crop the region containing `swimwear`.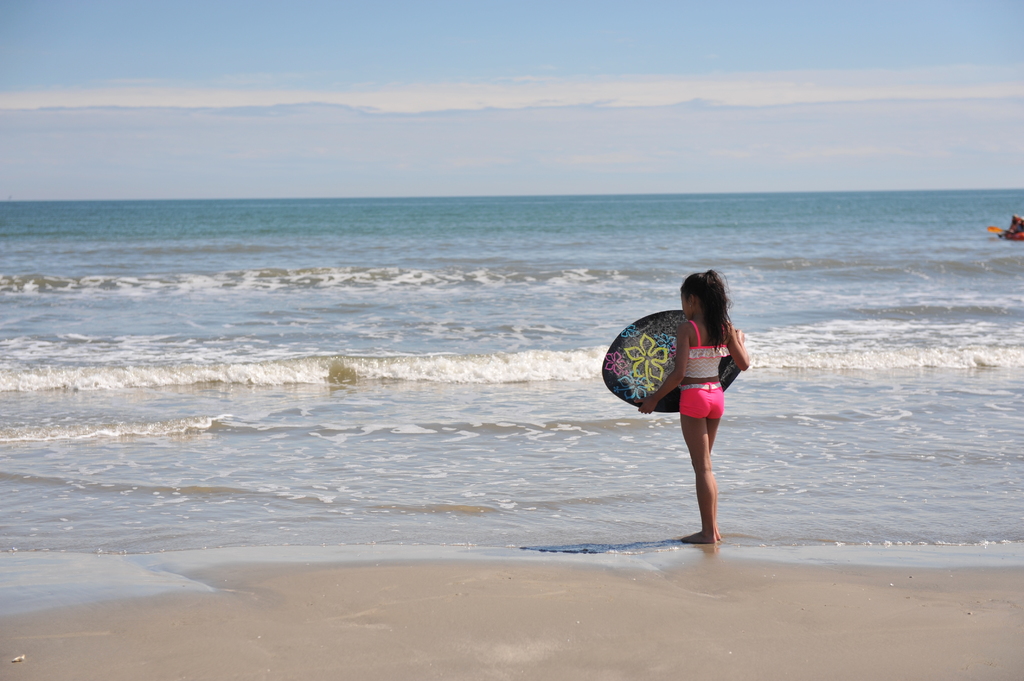
Crop region: box(680, 384, 725, 419).
